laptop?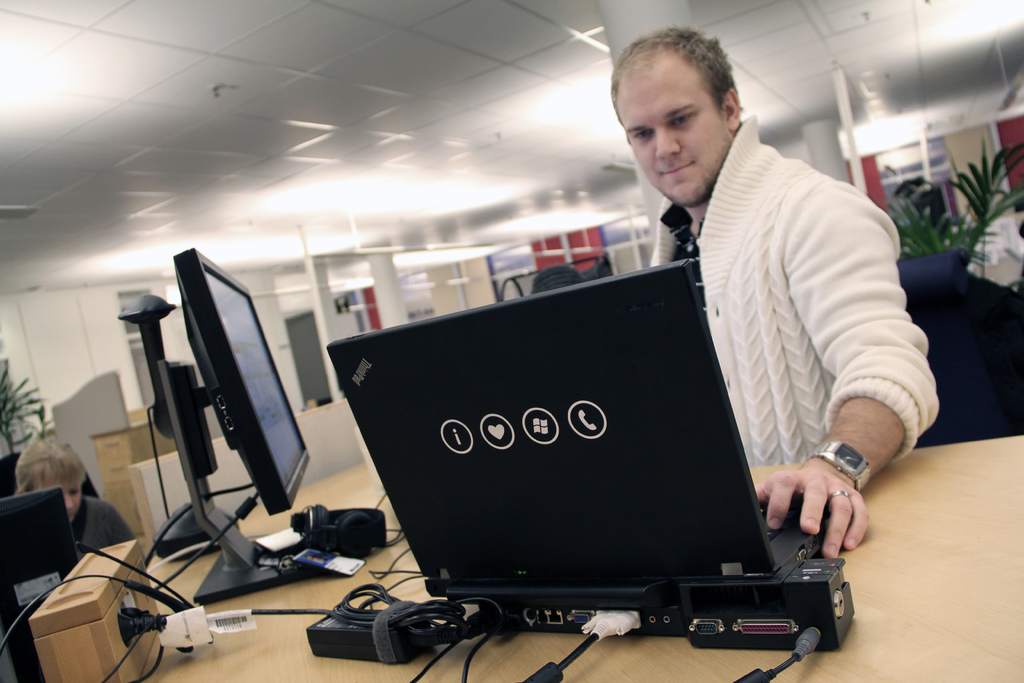
pyautogui.locateOnScreen(326, 257, 833, 636)
